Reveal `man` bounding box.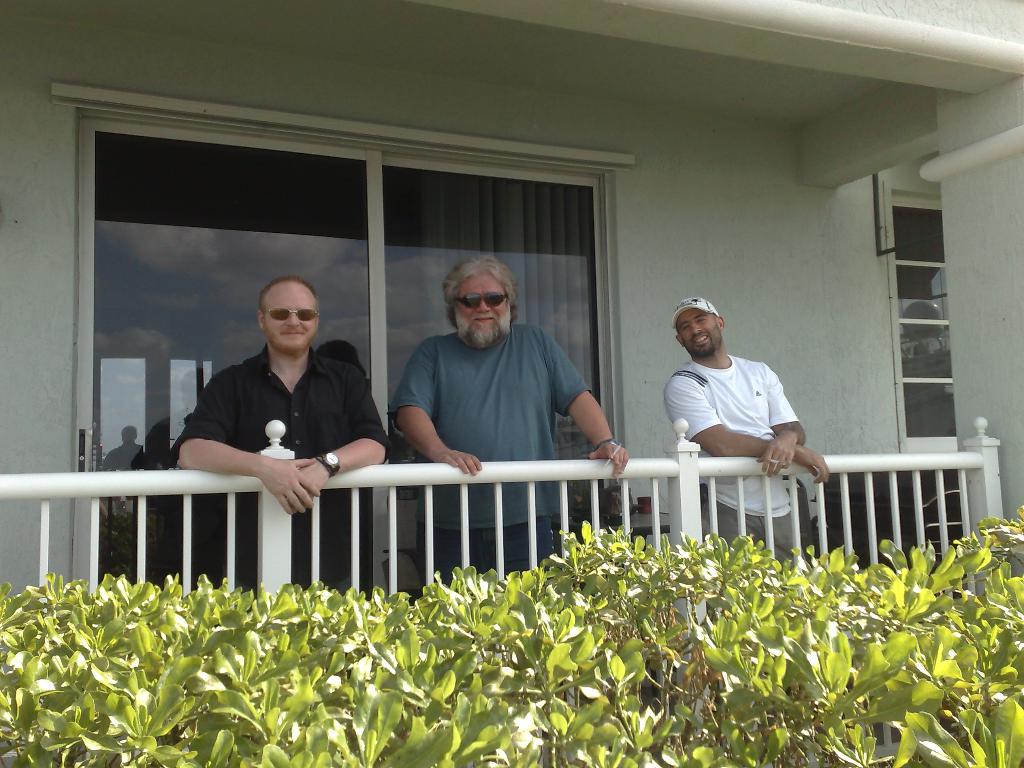
Revealed: l=656, t=289, r=829, b=566.
